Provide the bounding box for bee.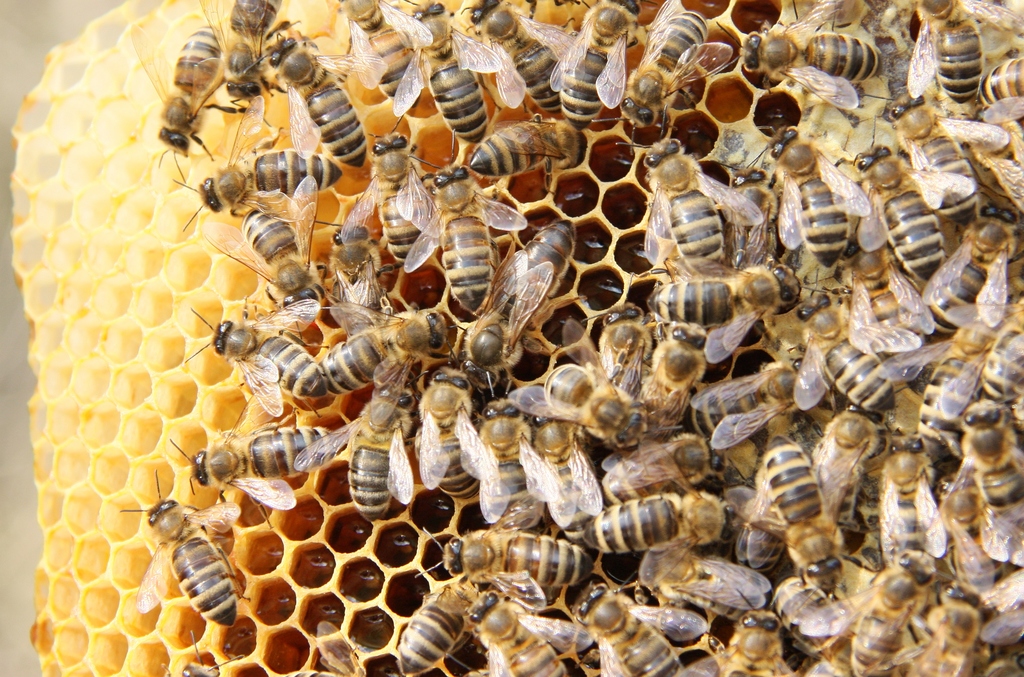
(394,364,483,498).
